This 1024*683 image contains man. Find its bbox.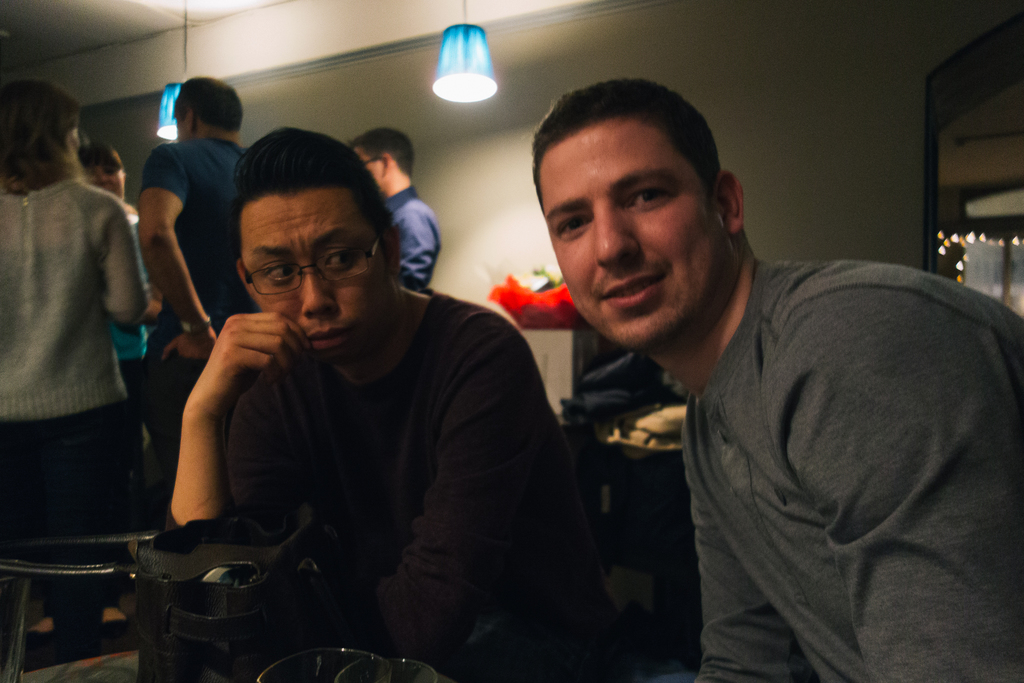
<bbox>351, 124, 446, 299</bbox>.
